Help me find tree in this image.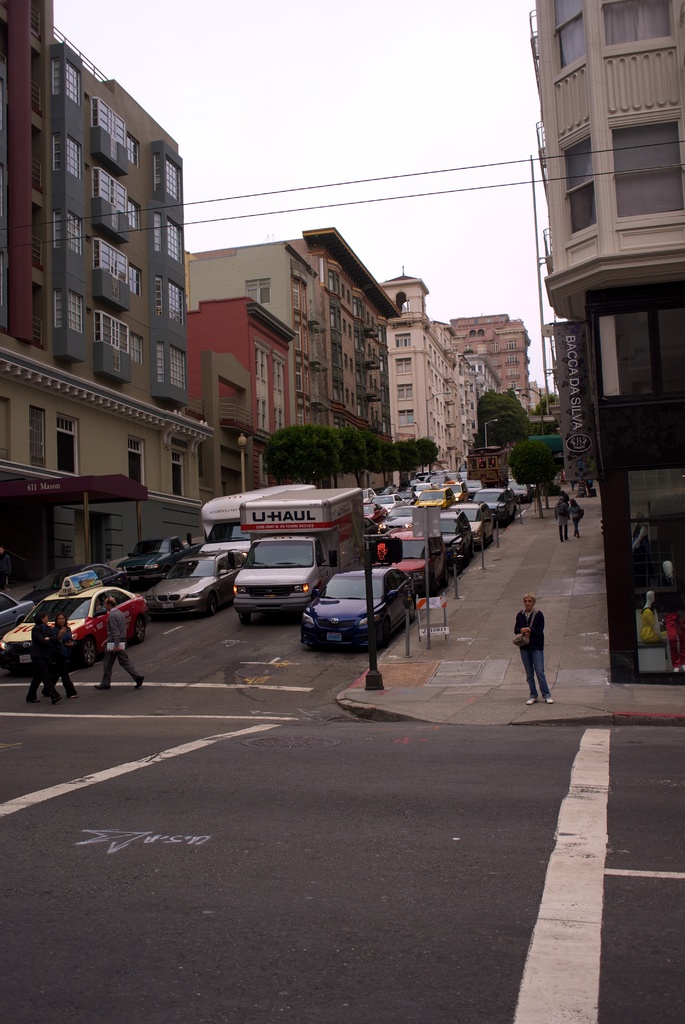
Found it: pyautogui.locateOnScreen(333, 421, 367, 489).
